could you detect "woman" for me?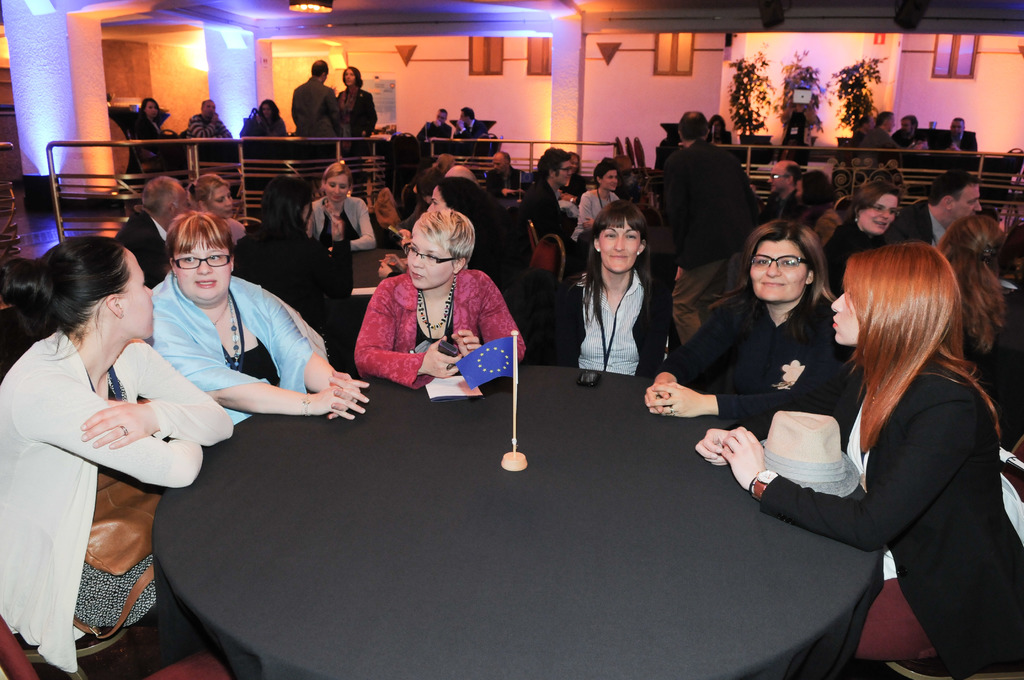
Detection result: 641 216 840 418.
